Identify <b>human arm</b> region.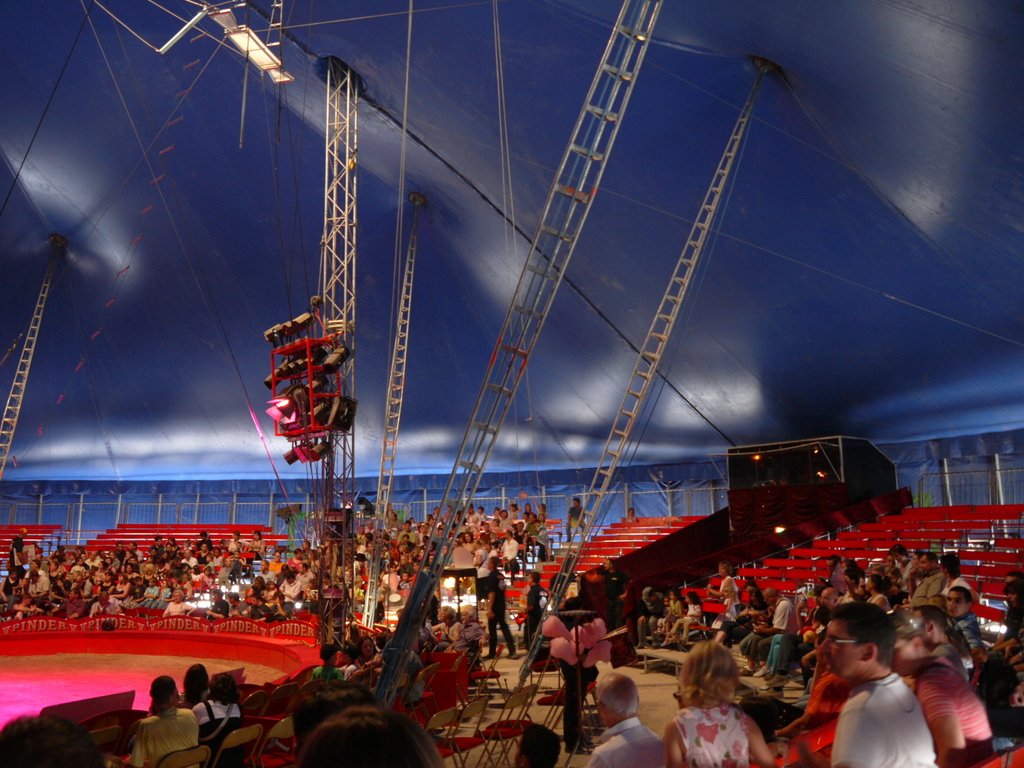
Region: l=753, t=601, r=785, b=634.
